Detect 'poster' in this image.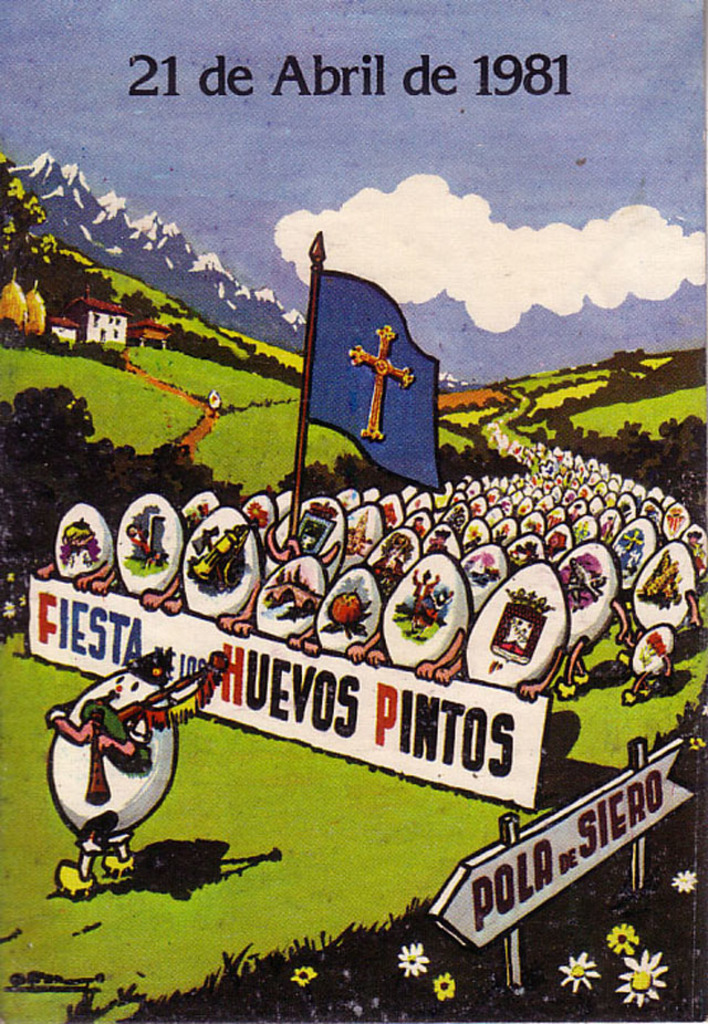
Detection: l=0, t=0, r=707, b=1023.
